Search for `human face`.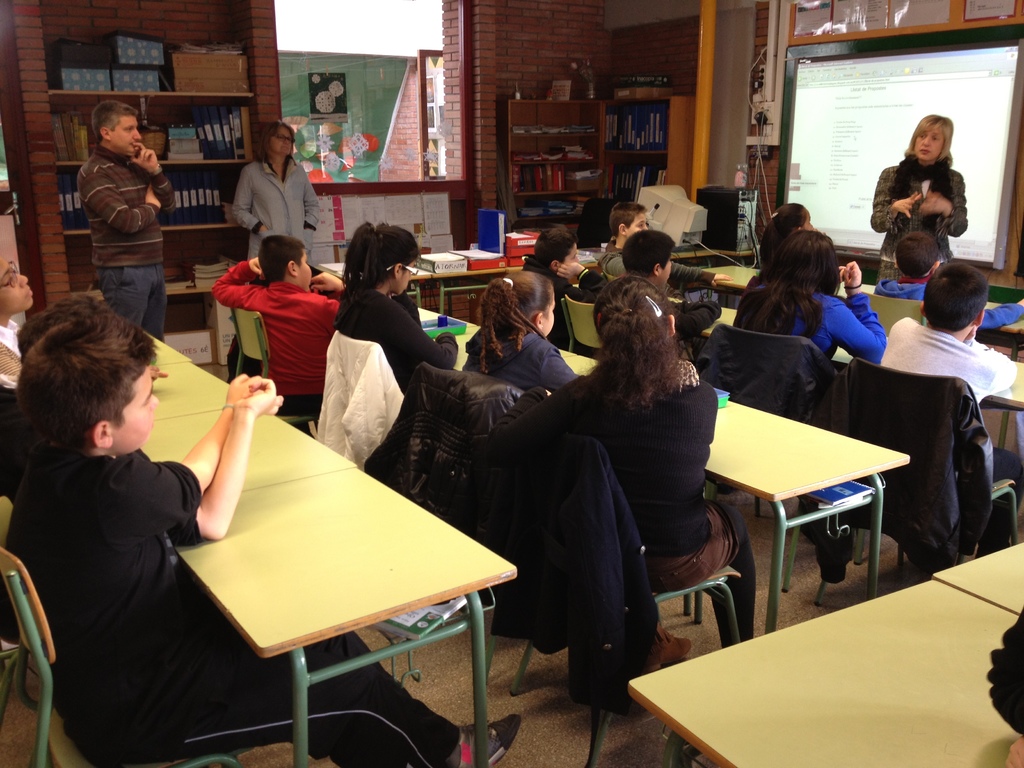
Found at {"left": 295, "top": 247, "right": 316, "bottom": 287}.
